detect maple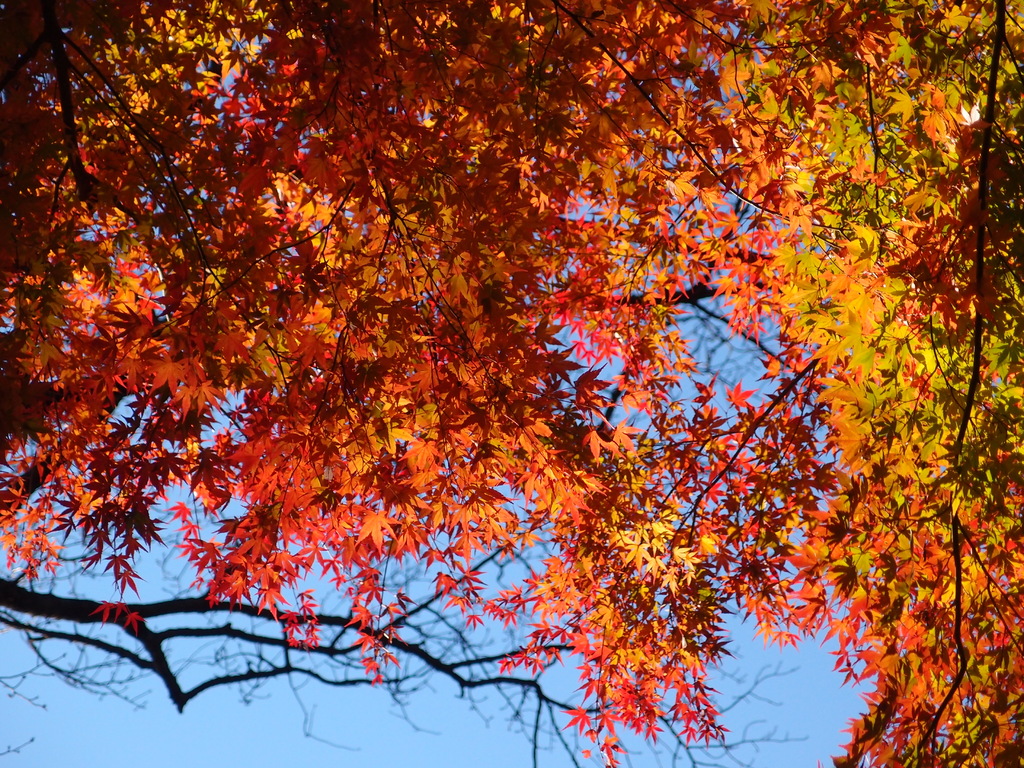
crop(0, 0, 989, 767)
